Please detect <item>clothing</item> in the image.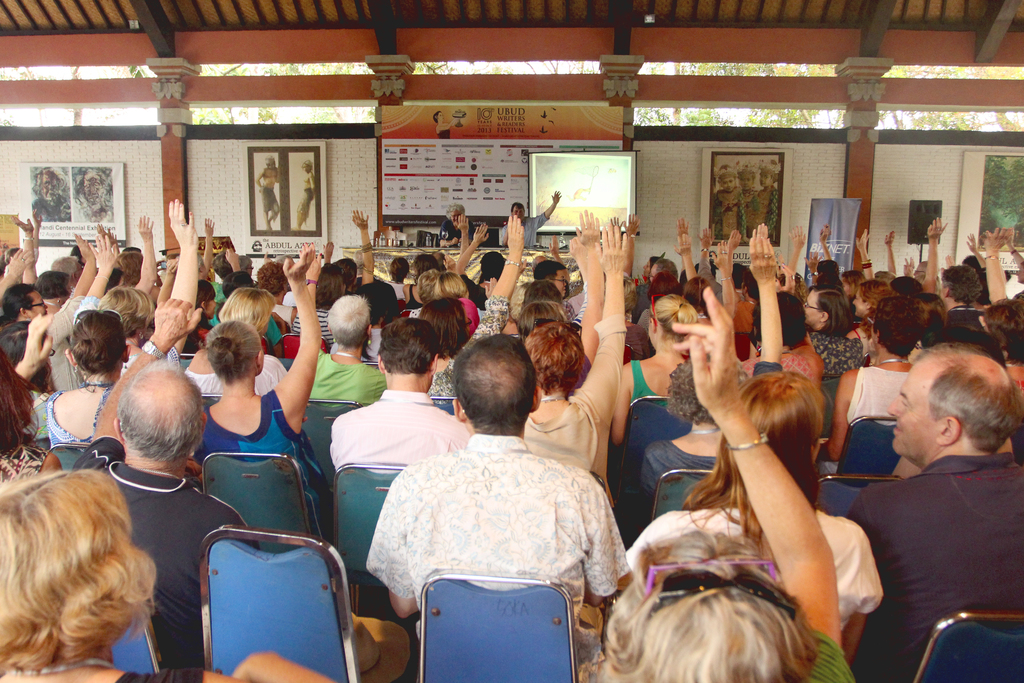
box=[369, 421, 627, 654].
